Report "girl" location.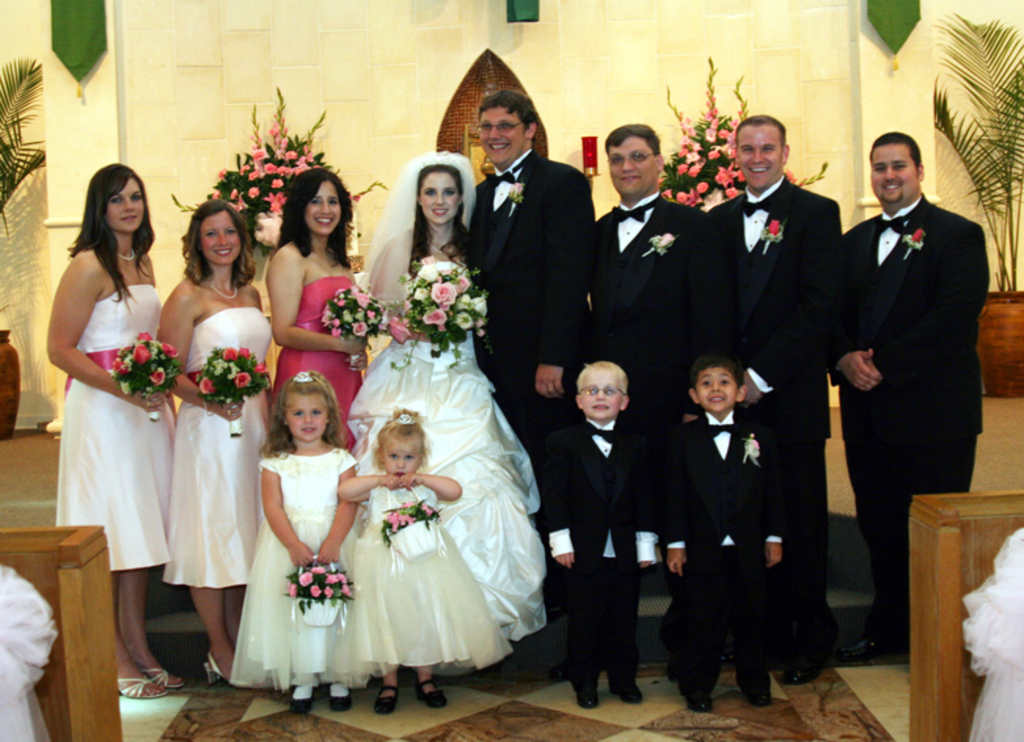
Report: select_region(227, 370, 372, 714).
